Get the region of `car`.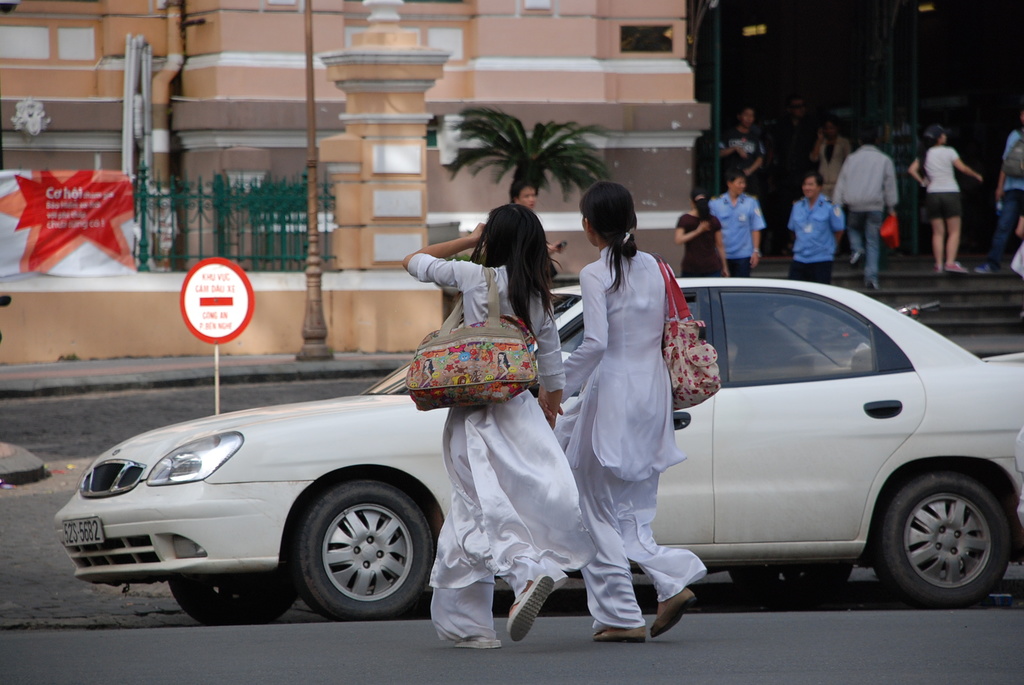
l=53, t=268, r=1023, b=611.
